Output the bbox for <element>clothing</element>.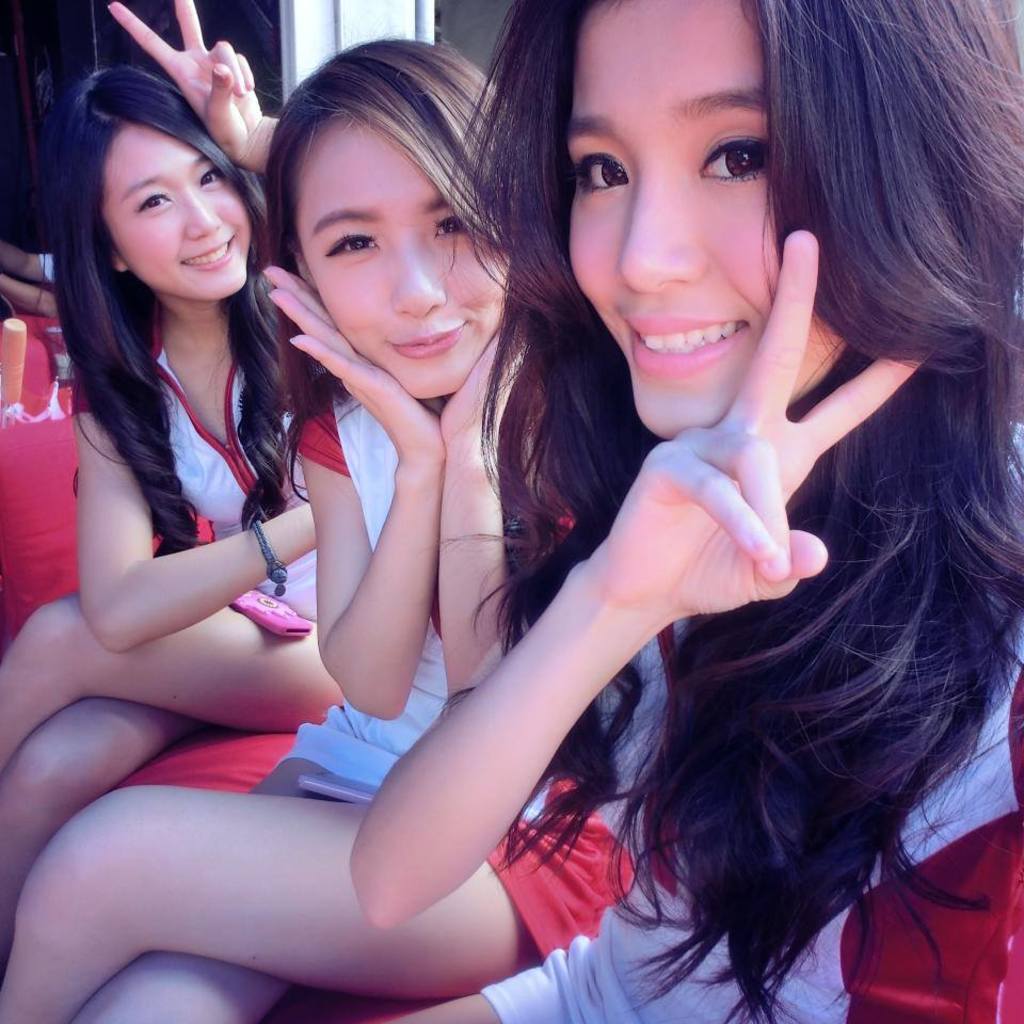
locate(269, 389, 630, 961).
